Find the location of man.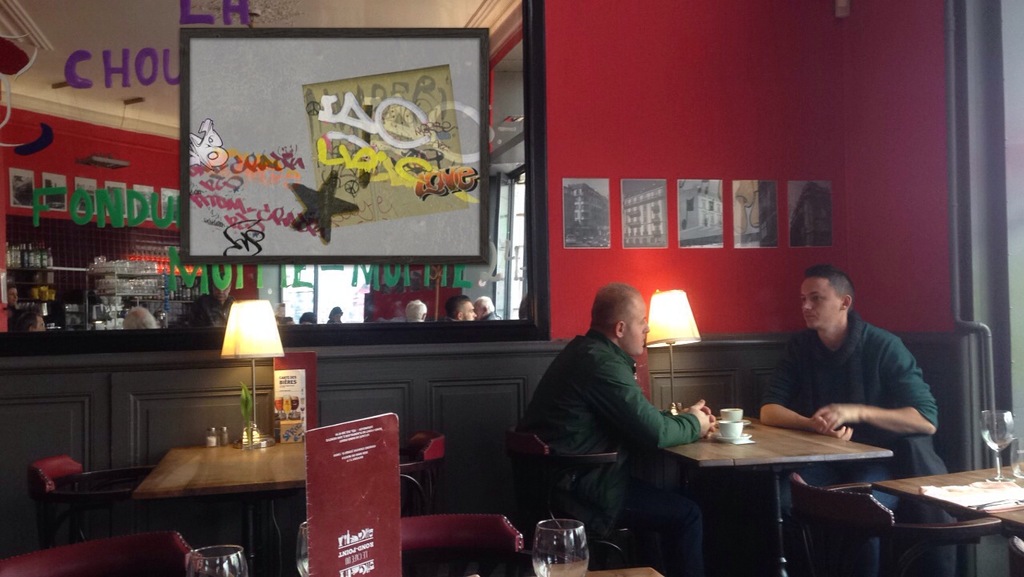
Location: pyautogui.locateOnScreen(404, 299, 430, 323).
